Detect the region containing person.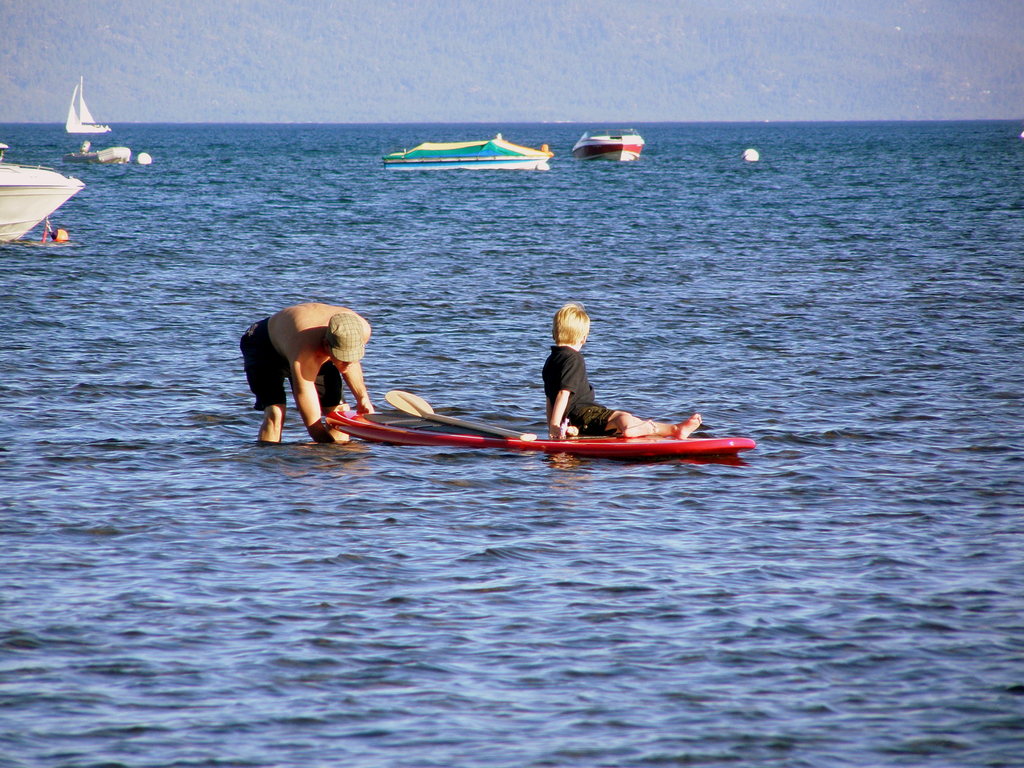
(537, 300, 710, 440).
